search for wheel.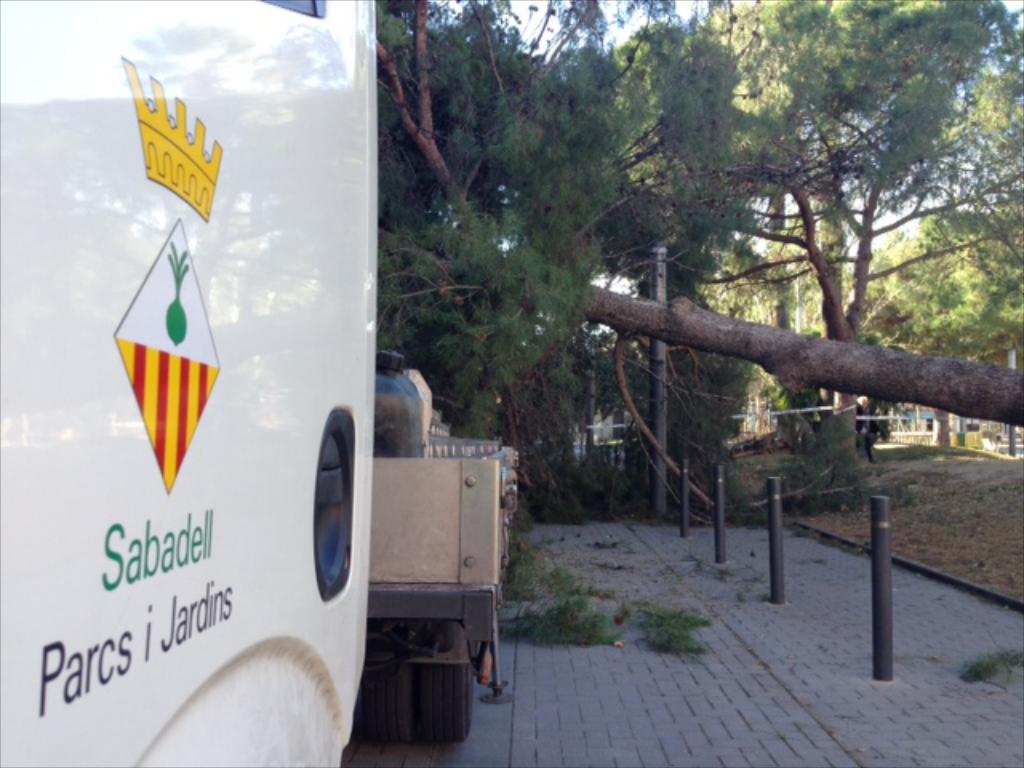
Found at bbox=(283, 413, 339, 610).
